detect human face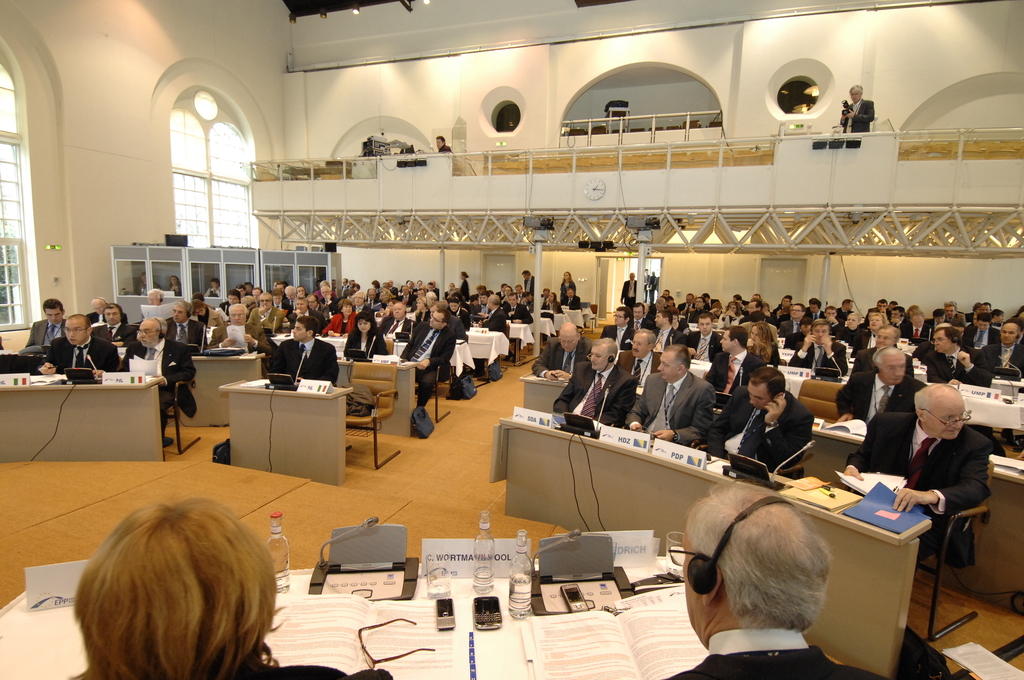
x1=880, y1=355, x2=908, y2=387
